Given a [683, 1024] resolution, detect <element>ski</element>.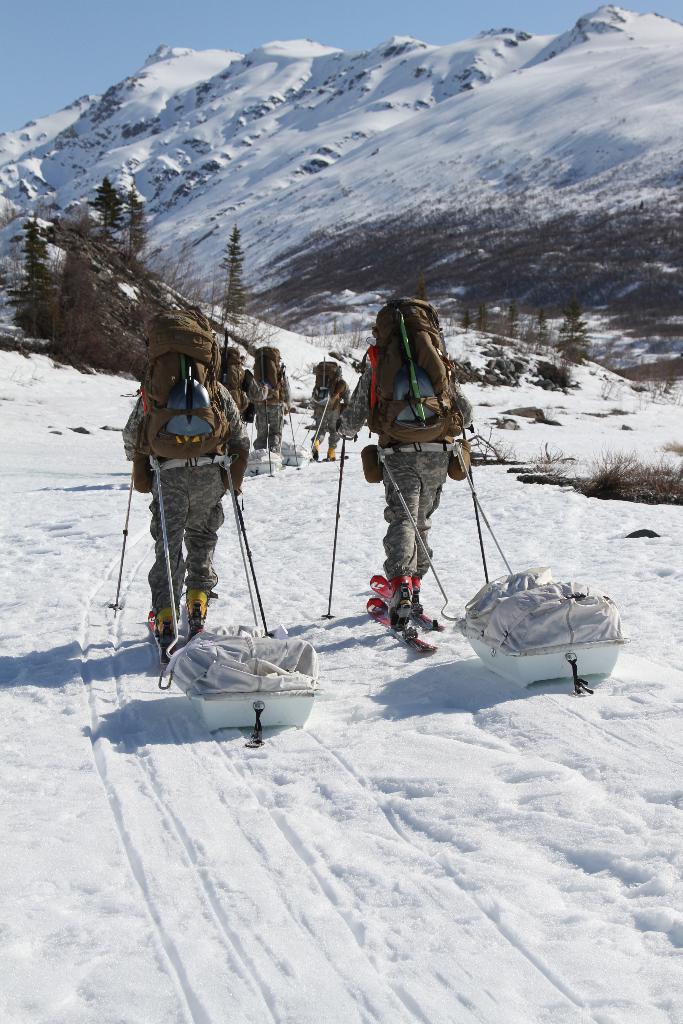
<region>184, 598, 213, 643</region>.
